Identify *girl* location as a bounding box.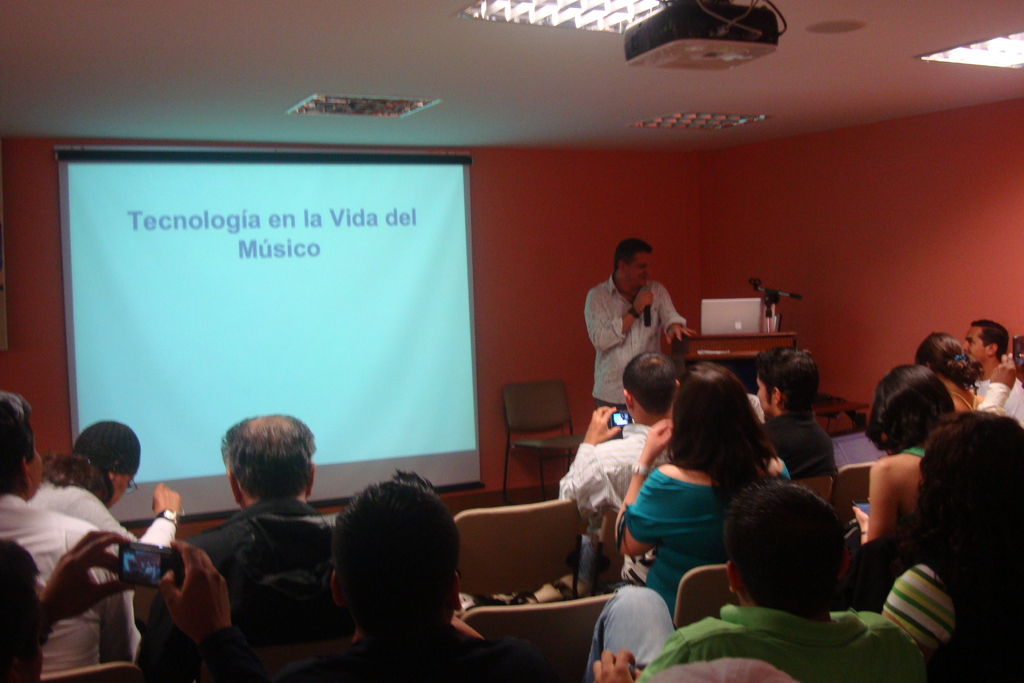
detection(614, 366, 793, 607).
